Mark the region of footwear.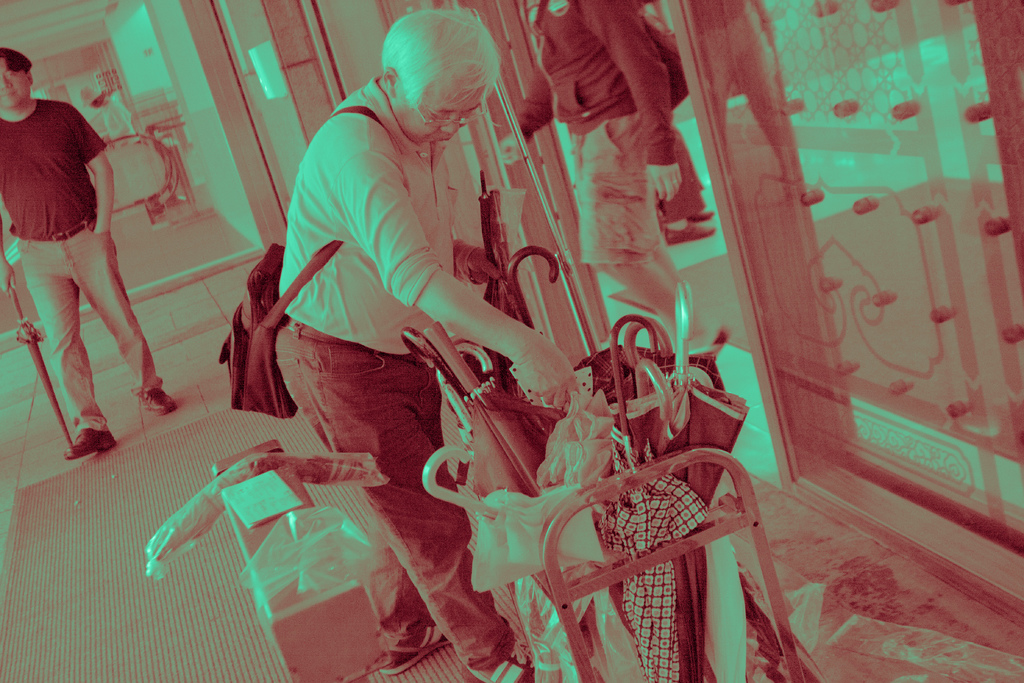
Region: x1=467, y1=642, x2=535, y2=682.
